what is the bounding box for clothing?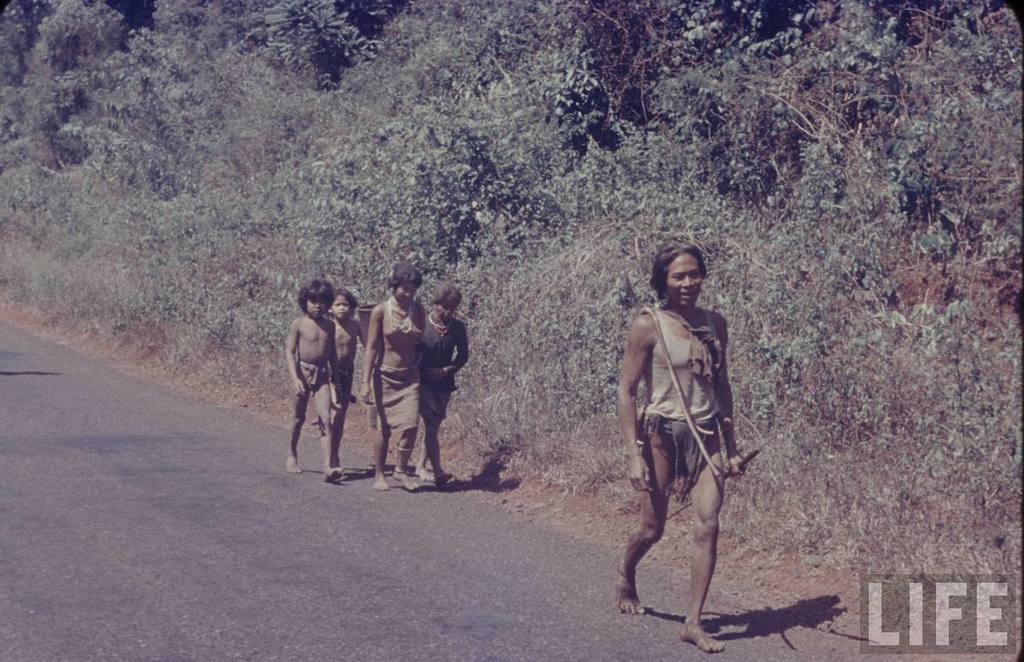
detection(639, 307, 726, 407).
